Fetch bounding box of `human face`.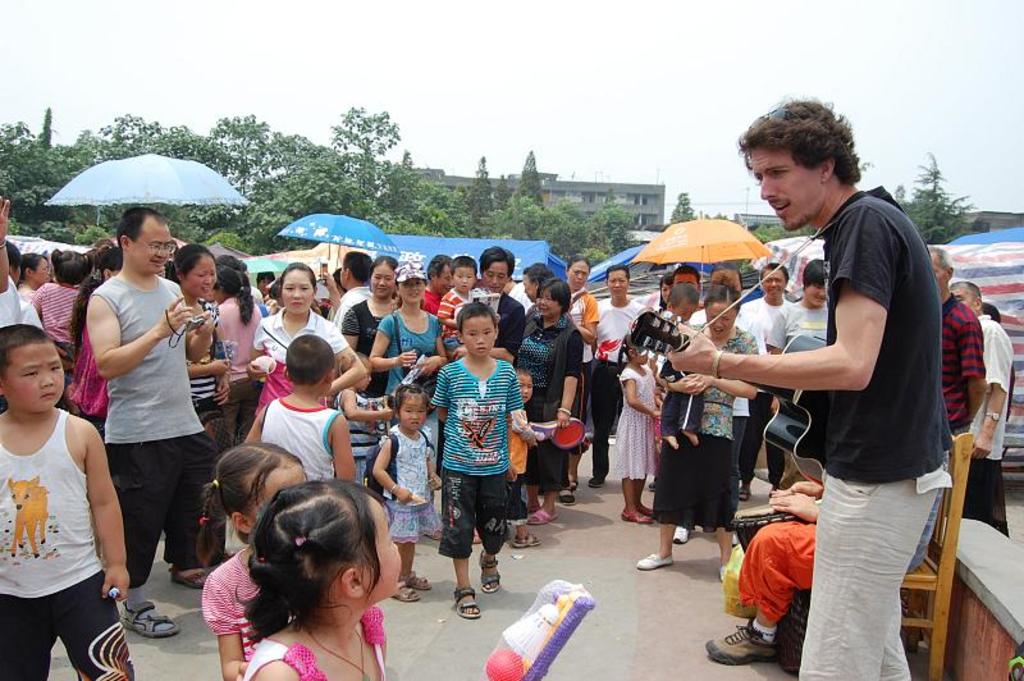
Bbox: l=33, t=259, r=50, b=283.
